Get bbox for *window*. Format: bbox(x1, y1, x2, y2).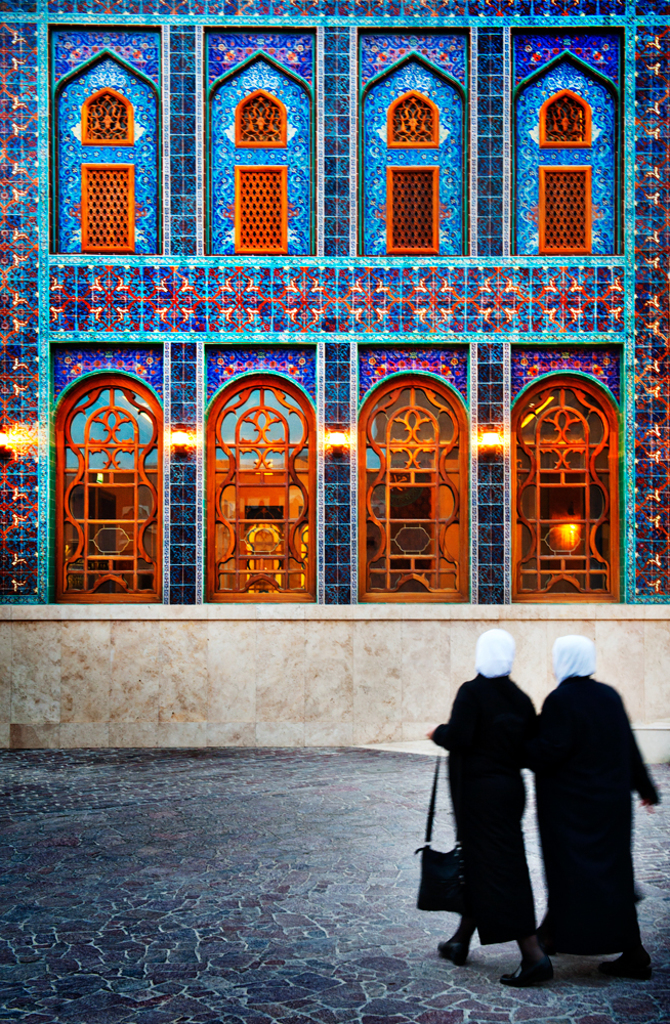
bbox(213, 57, 312, 256).
